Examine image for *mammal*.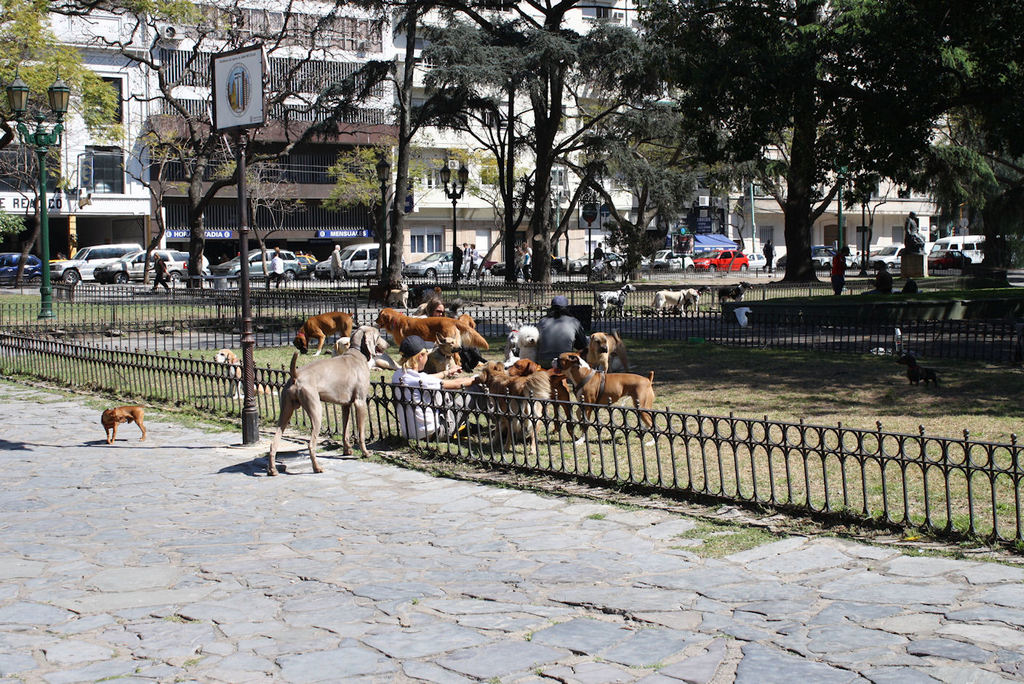
Examination result: Rect(452, 243, 459, 277).
